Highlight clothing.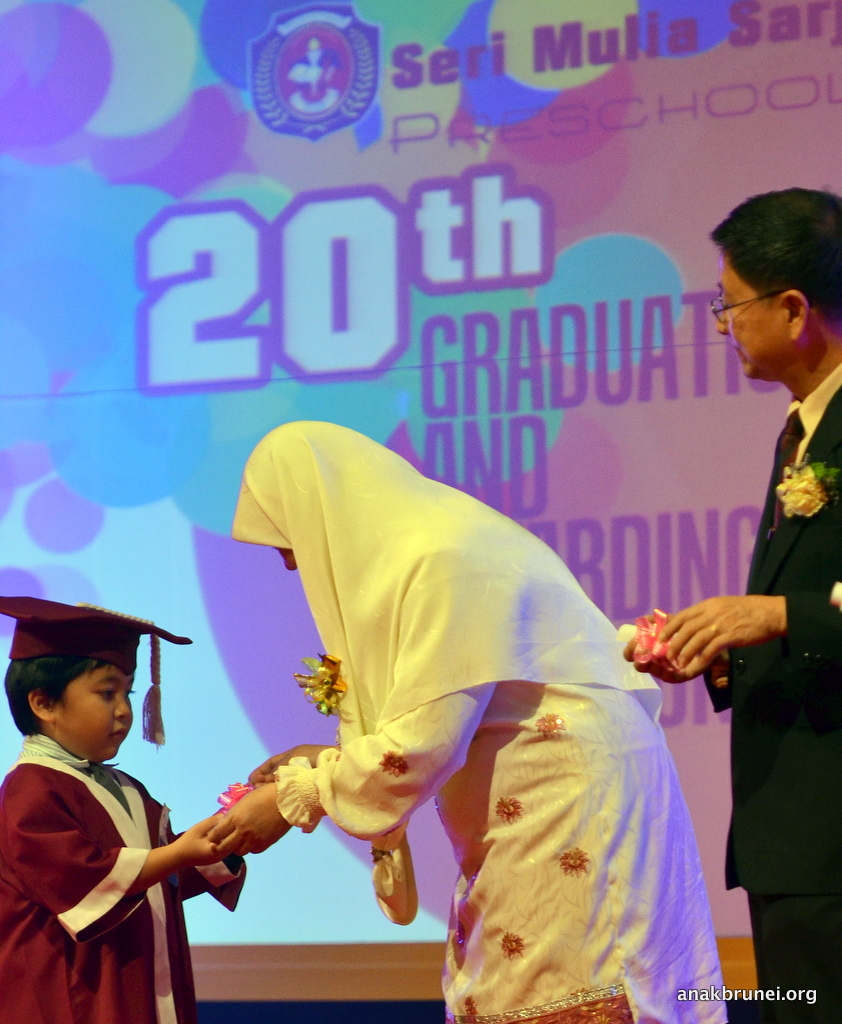
Highlighted region: left=250, top=434, right=720, bottom=949.
